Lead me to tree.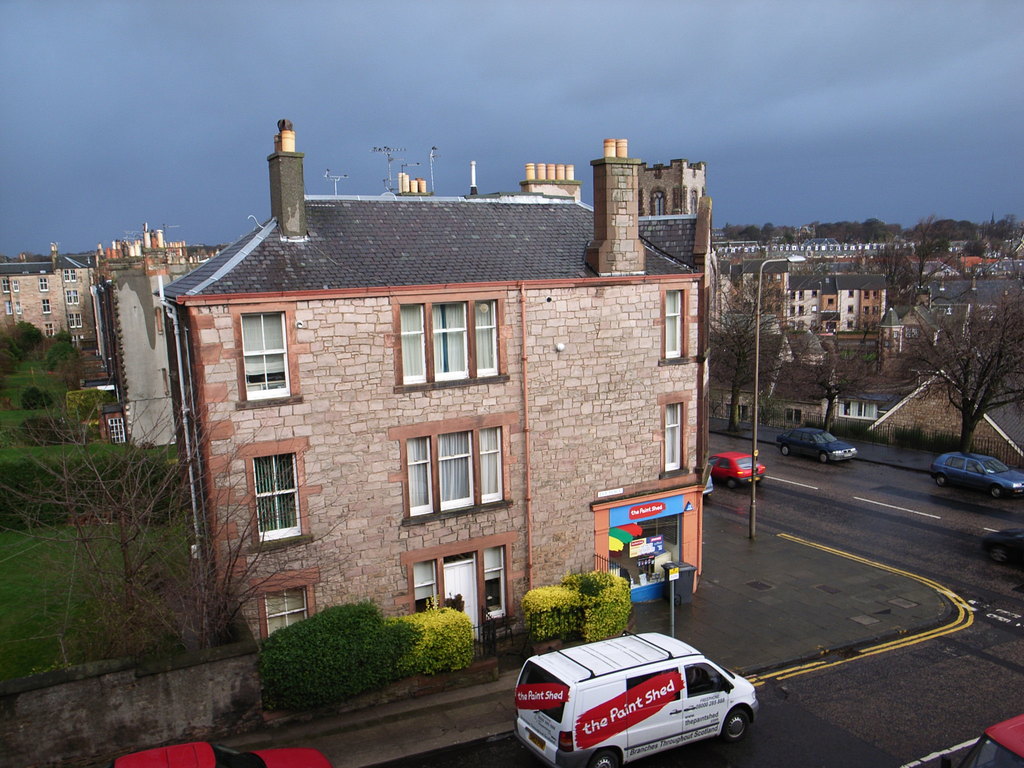
Lead to bbox=(820, 308, 872, 431).
